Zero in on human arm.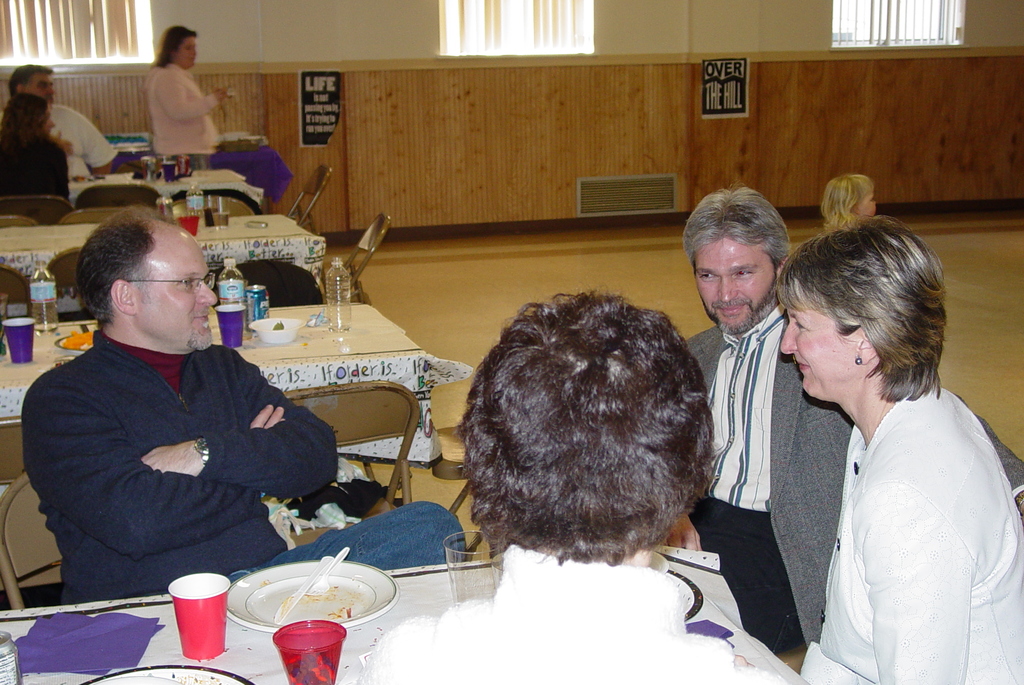
Zeroed in: (40, 374, 300, 563).
